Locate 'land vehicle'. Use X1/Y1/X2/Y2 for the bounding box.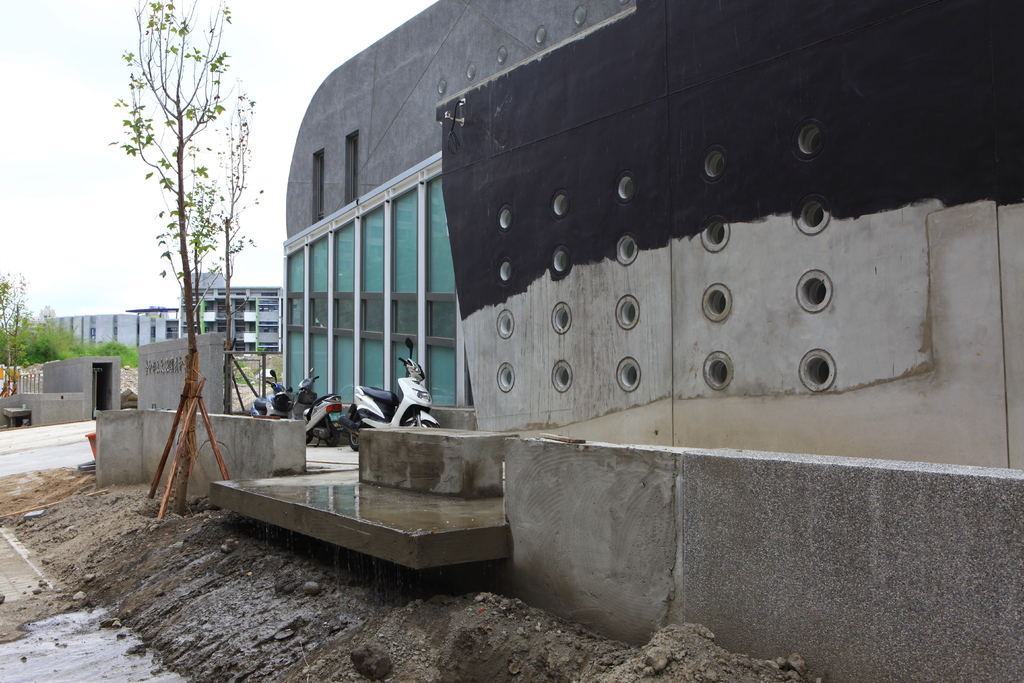
345/334/440/454.
